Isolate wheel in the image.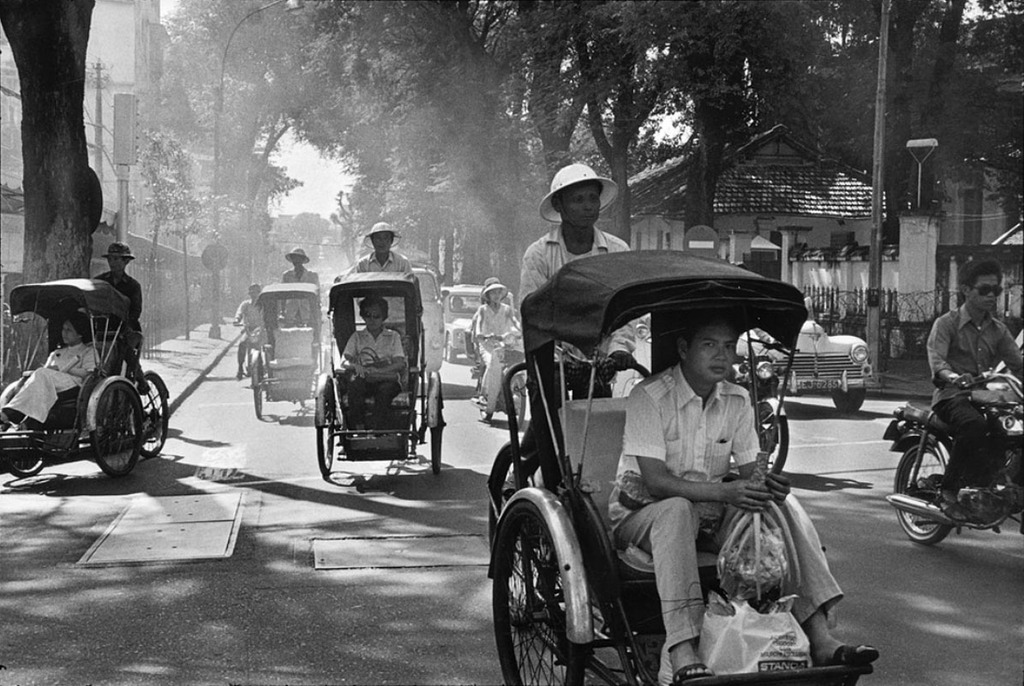
Isolated region: {"left": 885, "top": 442, "right": 959, "bottom": 542}.
